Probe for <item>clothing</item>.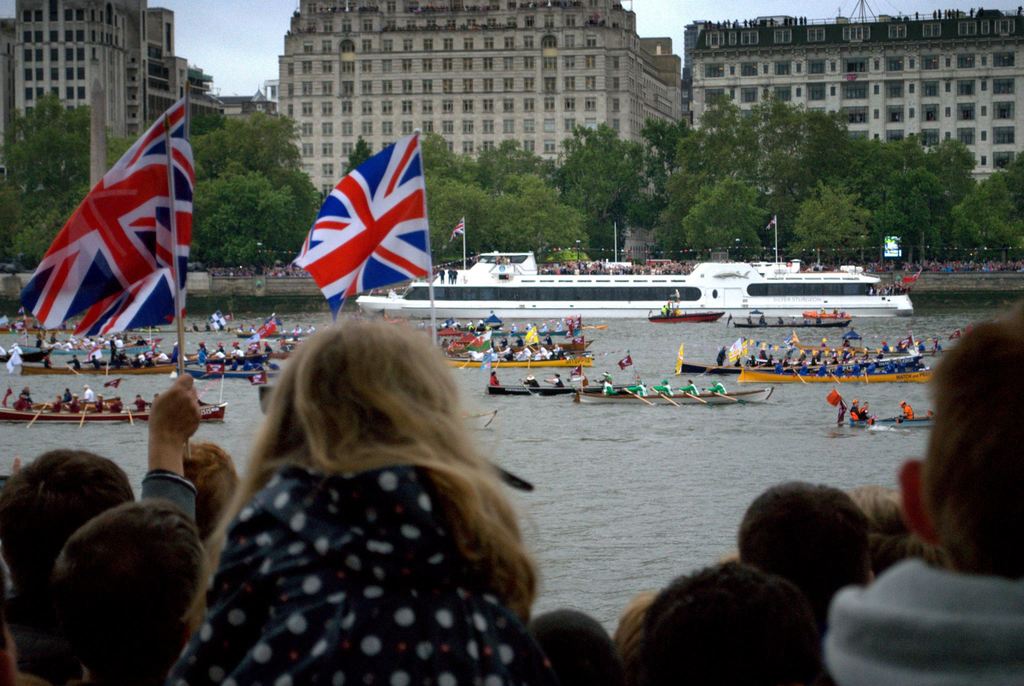
Probe result: <box>82,345,90,351</box>.
